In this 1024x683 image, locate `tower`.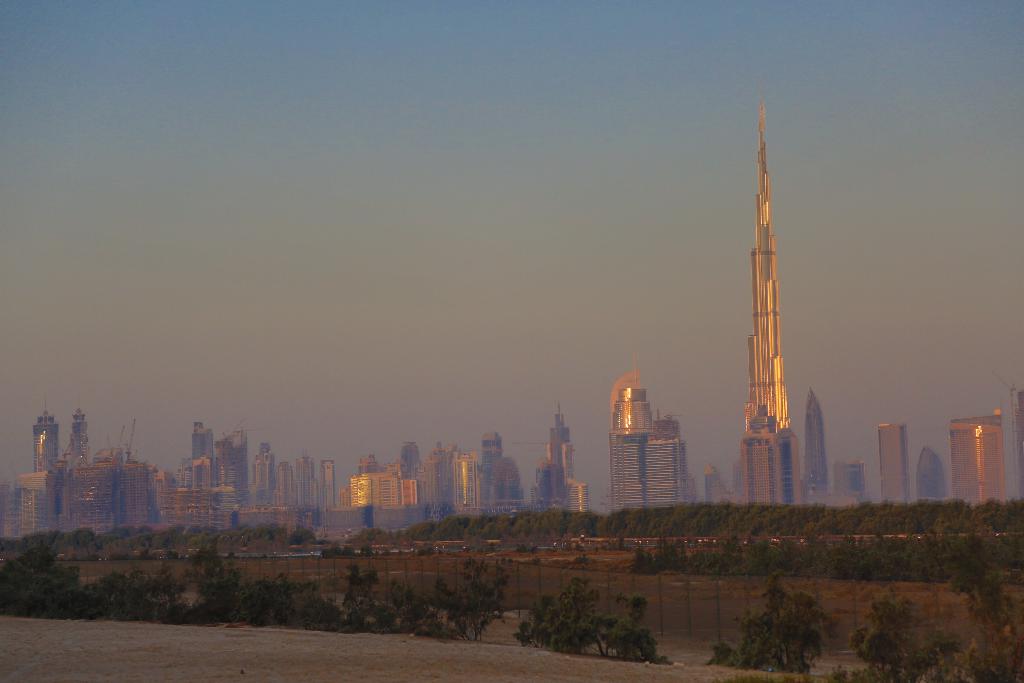
Bounding box: BBox(119, 458, 149, 529).
